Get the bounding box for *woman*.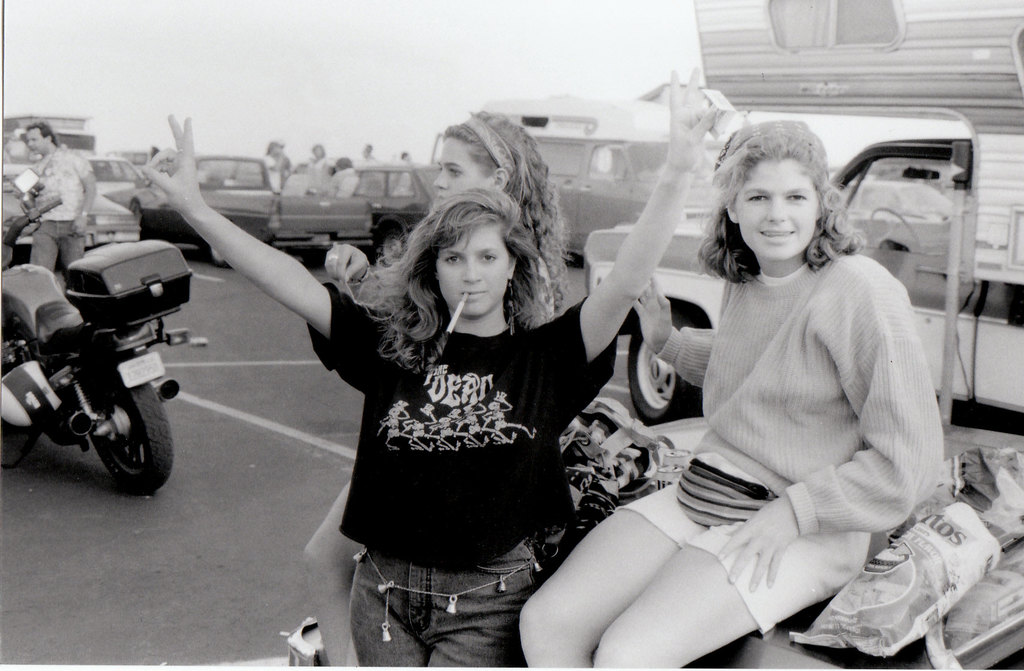
(305, 143, 333, 195).
